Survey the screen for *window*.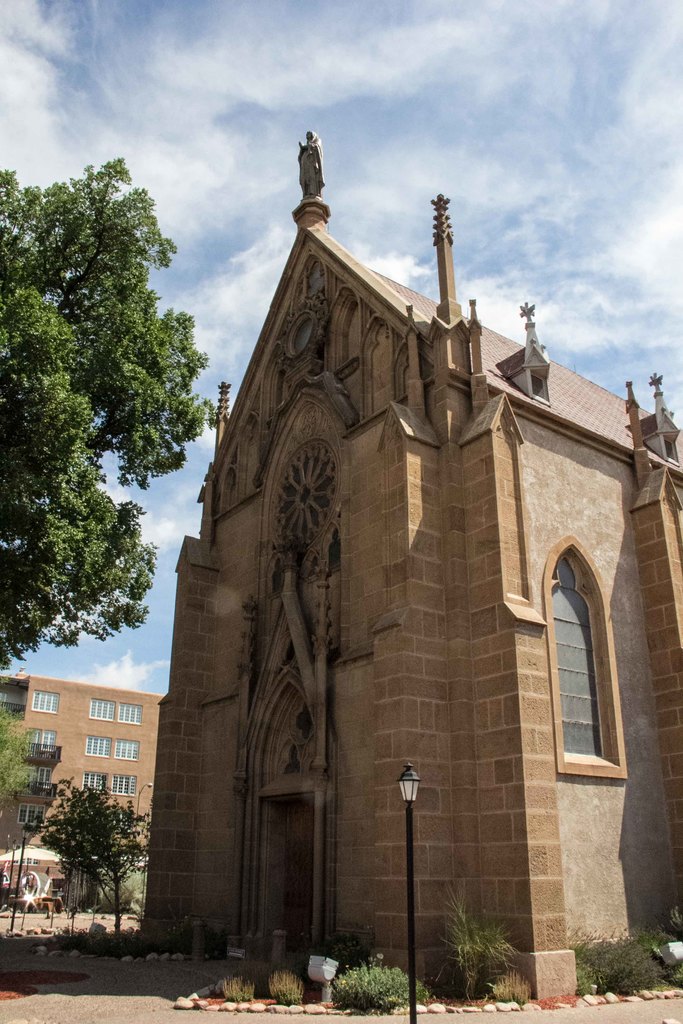
Survey found: l=19, t=806, r=45, b=830.
